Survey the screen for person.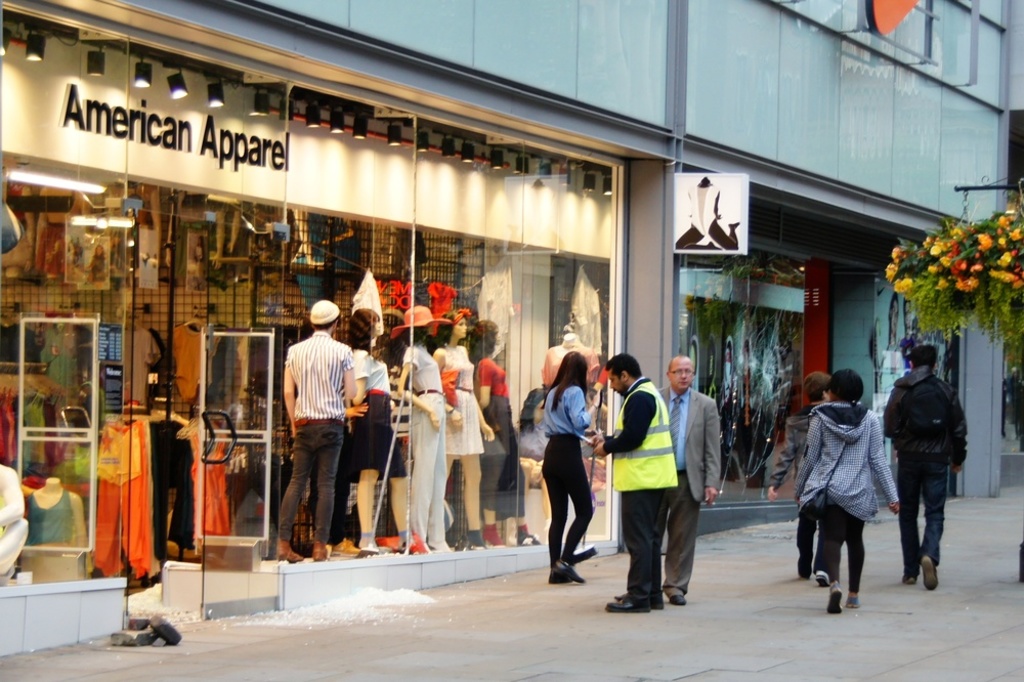
Survey found: bbox=(204, 200, 247, 266).
